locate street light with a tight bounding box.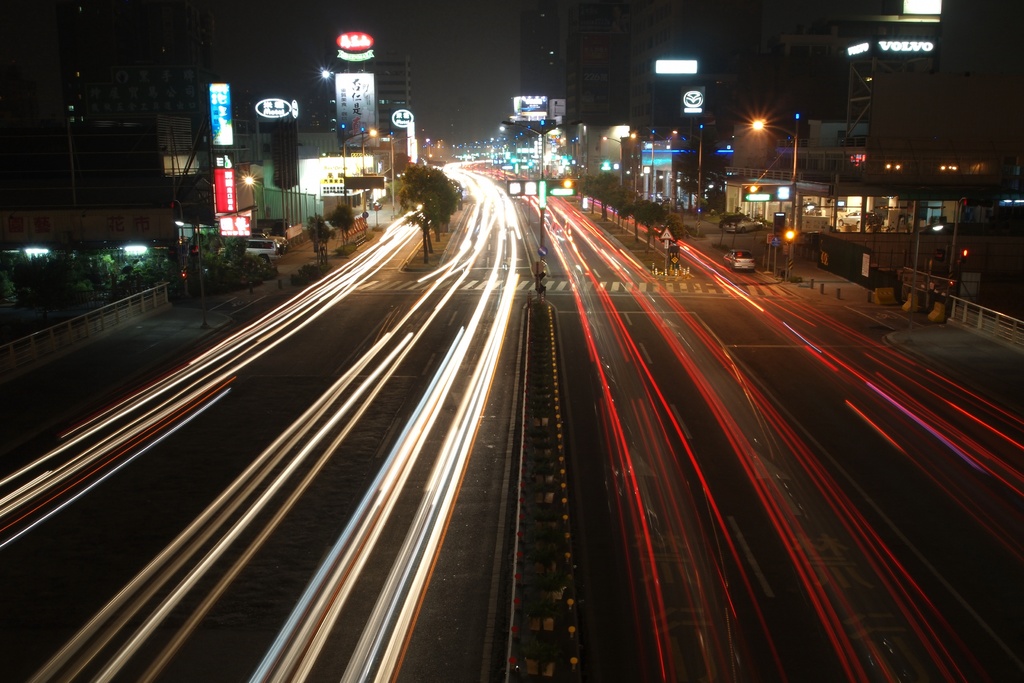
(x1=600, y1=131, x2=624, y2=192).
